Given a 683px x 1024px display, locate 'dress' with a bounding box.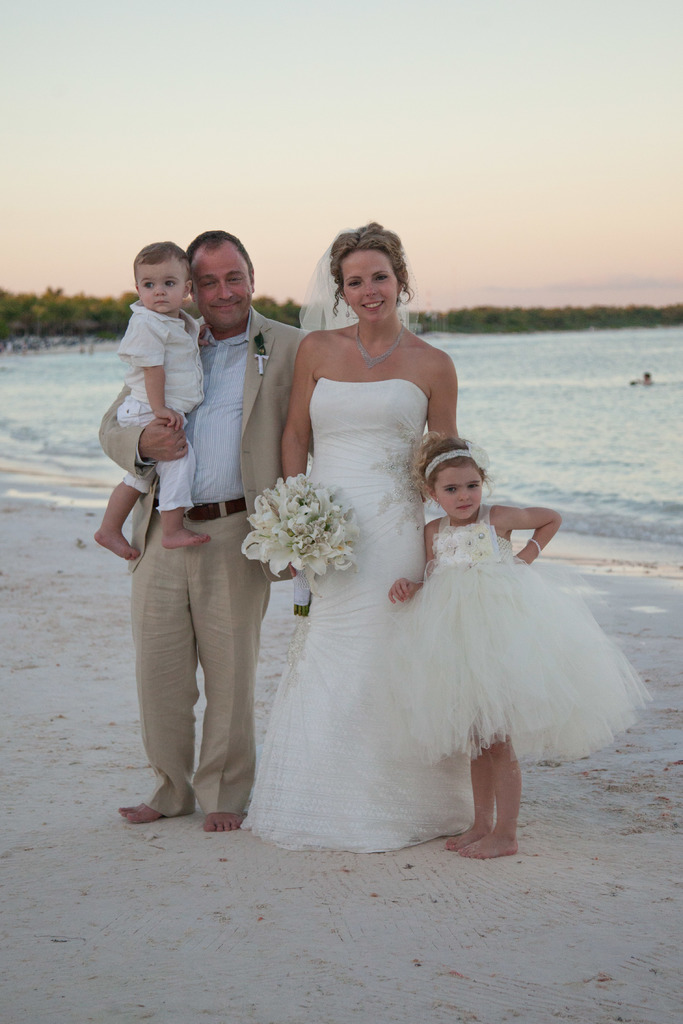
Located: <box>241,375,428,857</box>.
